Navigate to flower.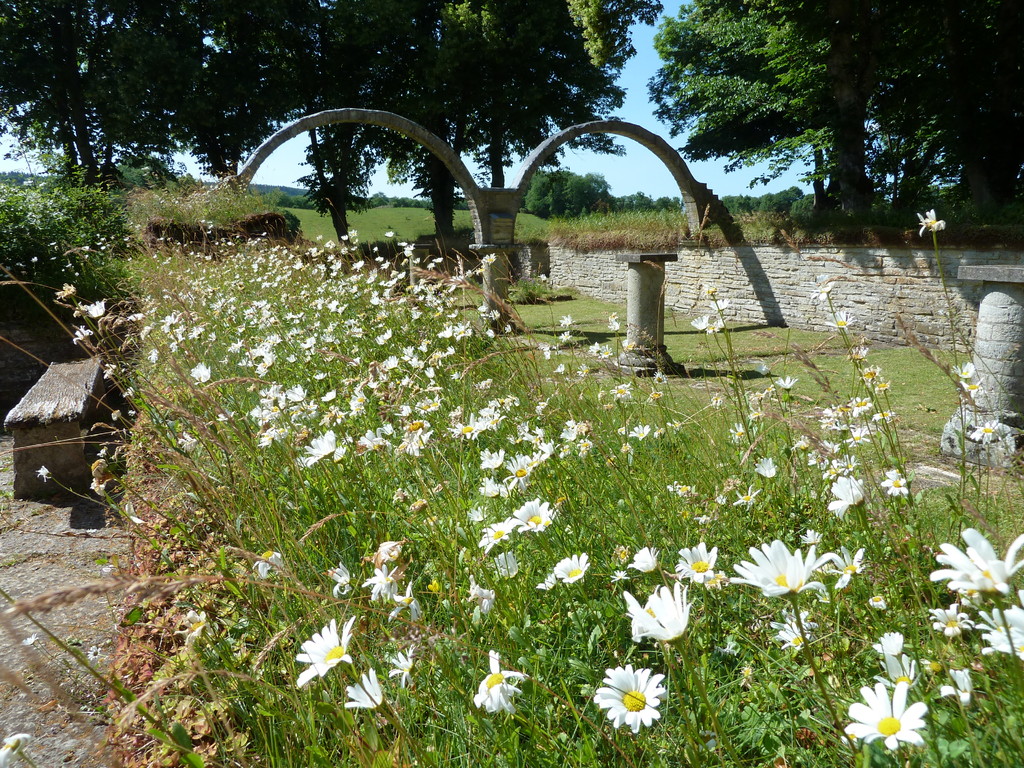
Navigation target: bbox(601, 665, 685, 742).
